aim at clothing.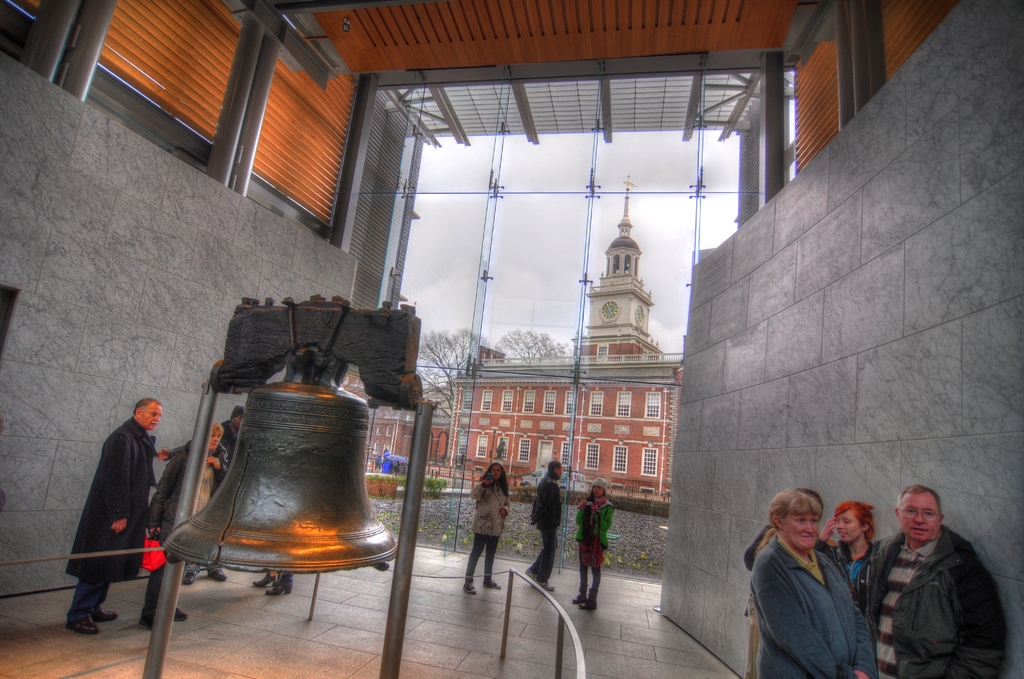
Aimed at 857,529,1008,678.
